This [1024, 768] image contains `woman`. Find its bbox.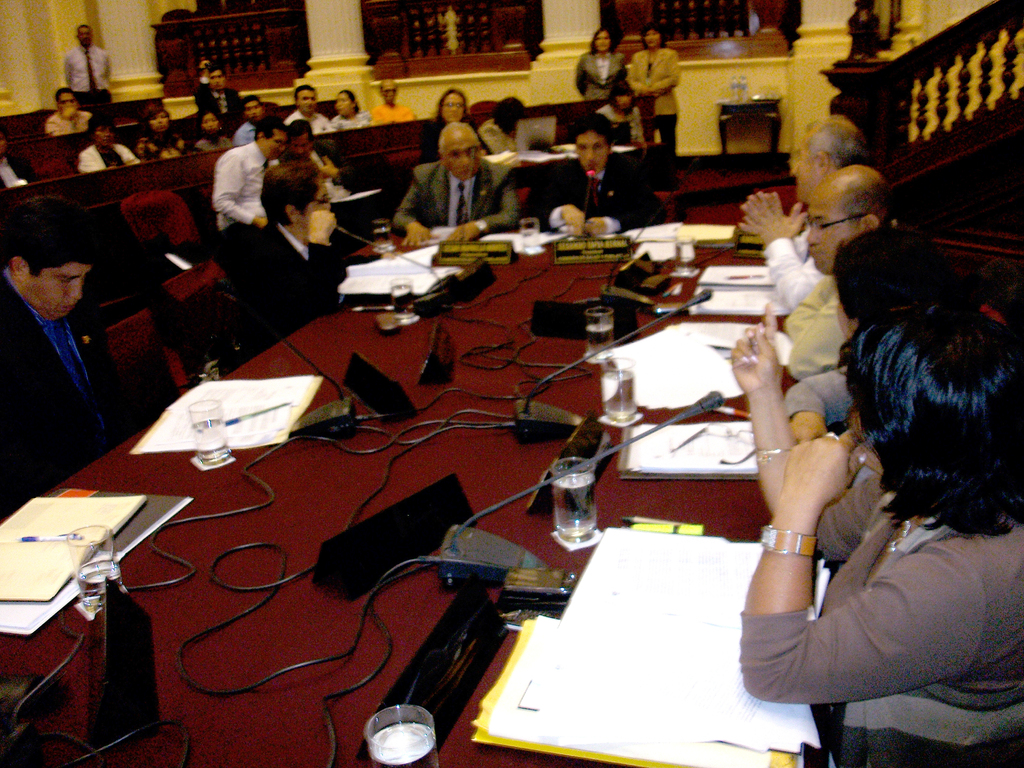
<region>576, 27, 624, 104</region>.
